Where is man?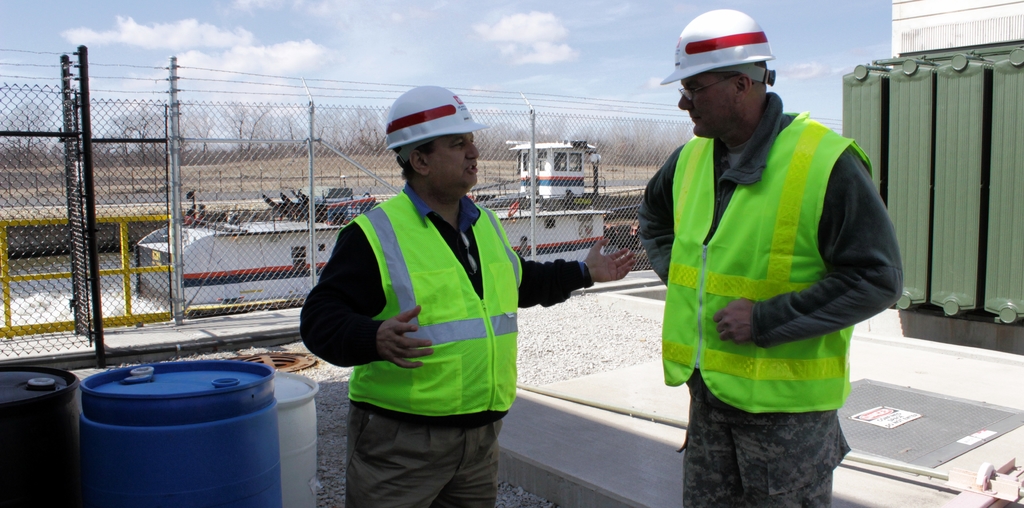
<box>634,21,908,498</box>.
